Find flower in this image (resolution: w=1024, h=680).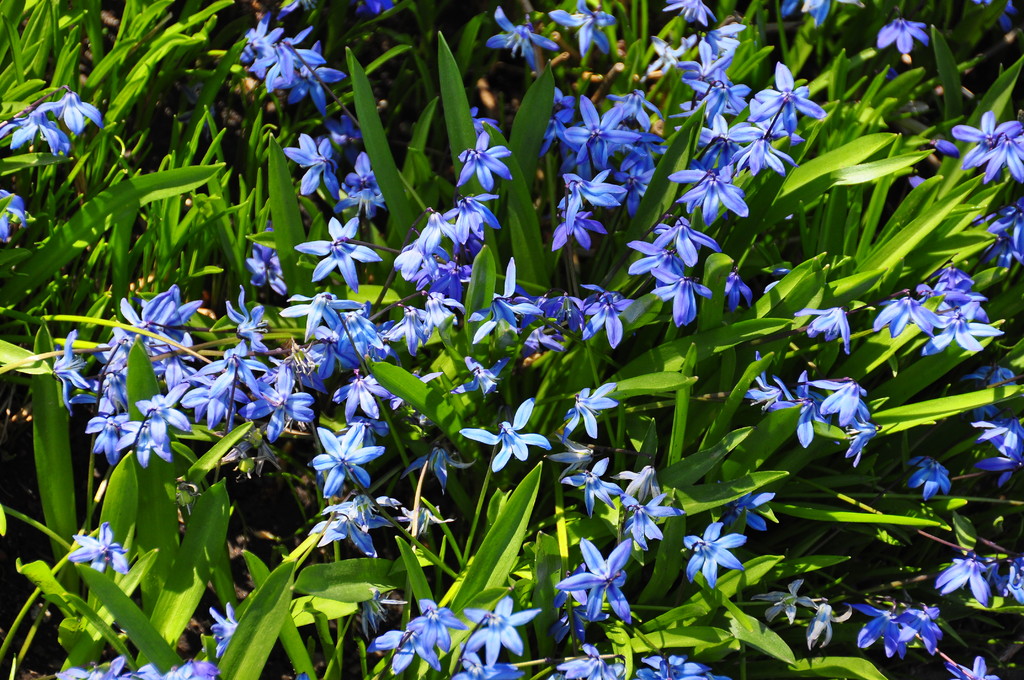
<region>651, 36, 692, 72</region>.
